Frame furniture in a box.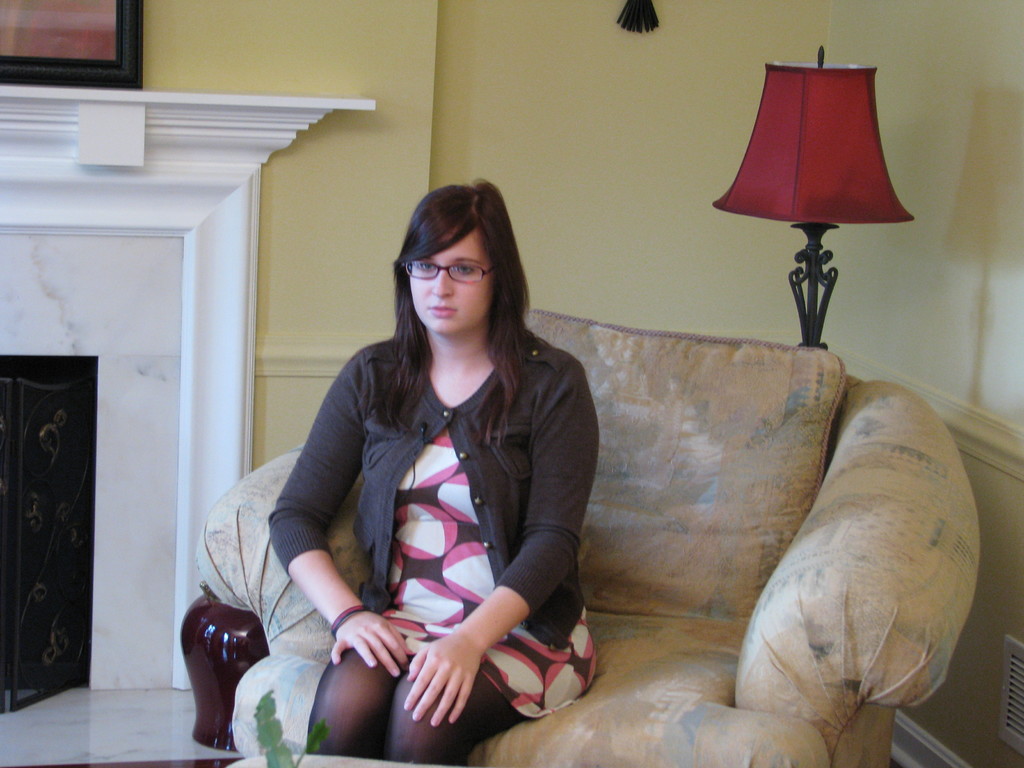
179,307,980,767.
